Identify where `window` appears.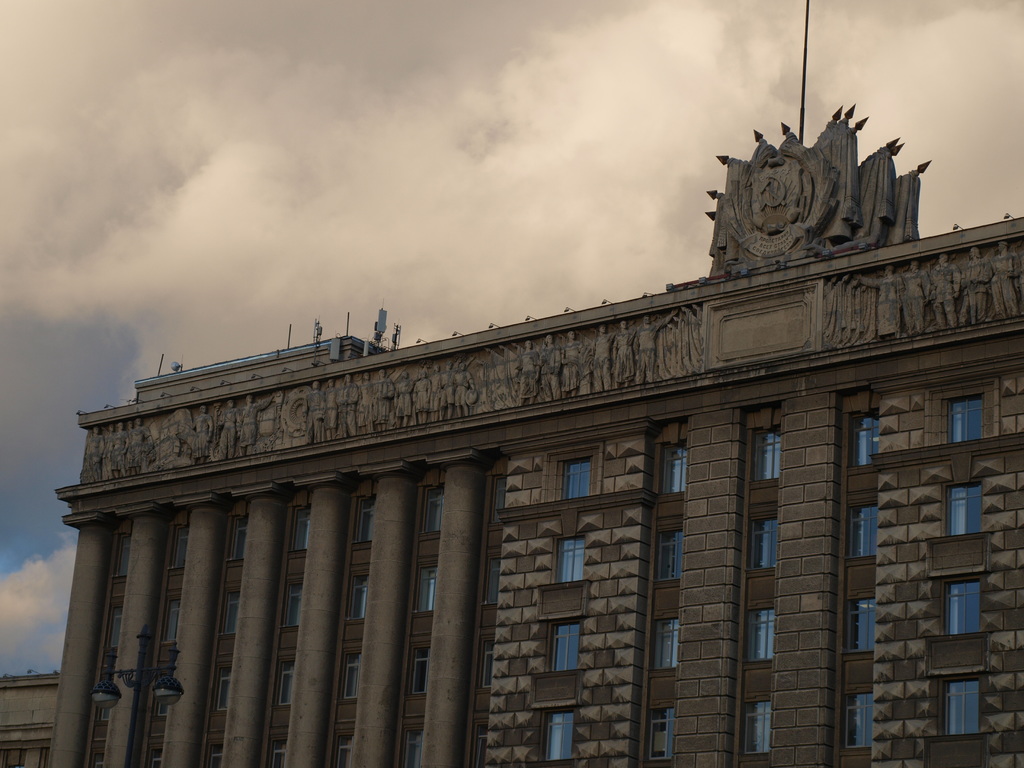
Appears at crop(561, 462, 595, 502).
